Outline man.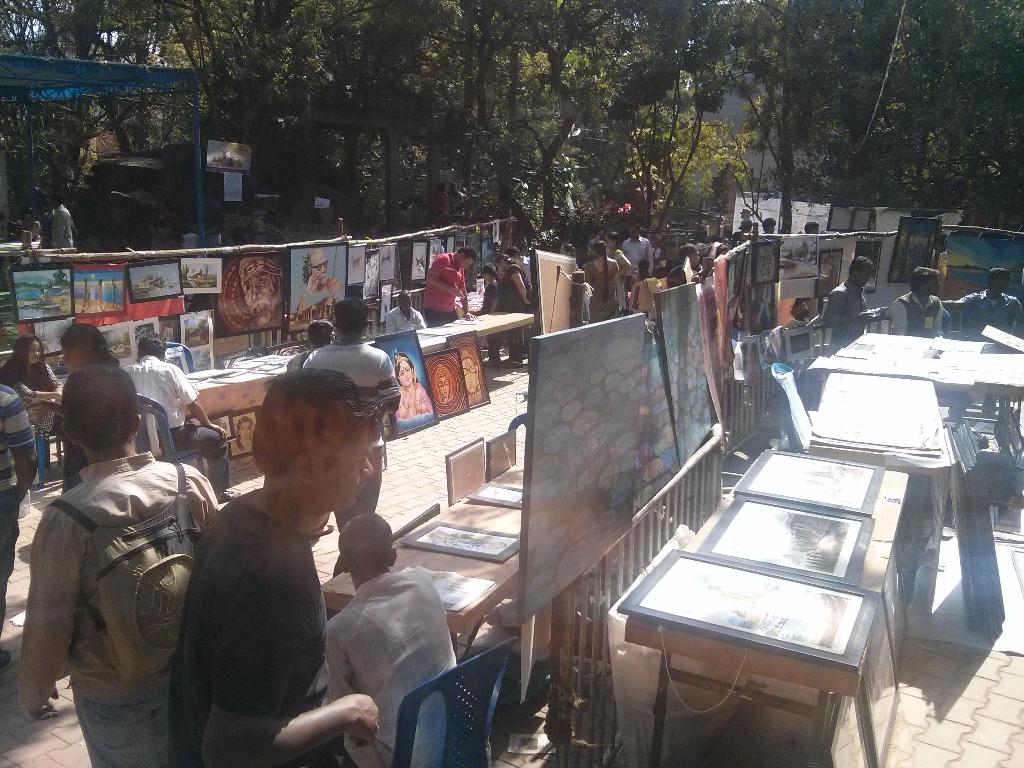
Outline: bbox(752, 218, 776, 328).
